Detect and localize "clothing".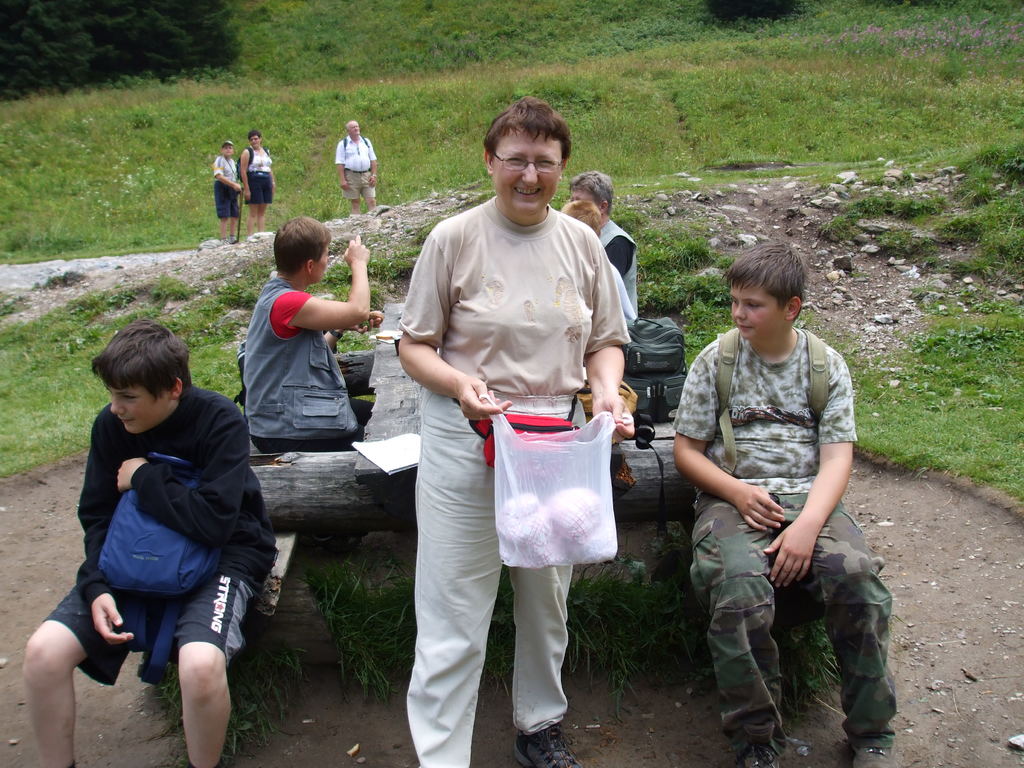
Localized at 668:324:897:757.
